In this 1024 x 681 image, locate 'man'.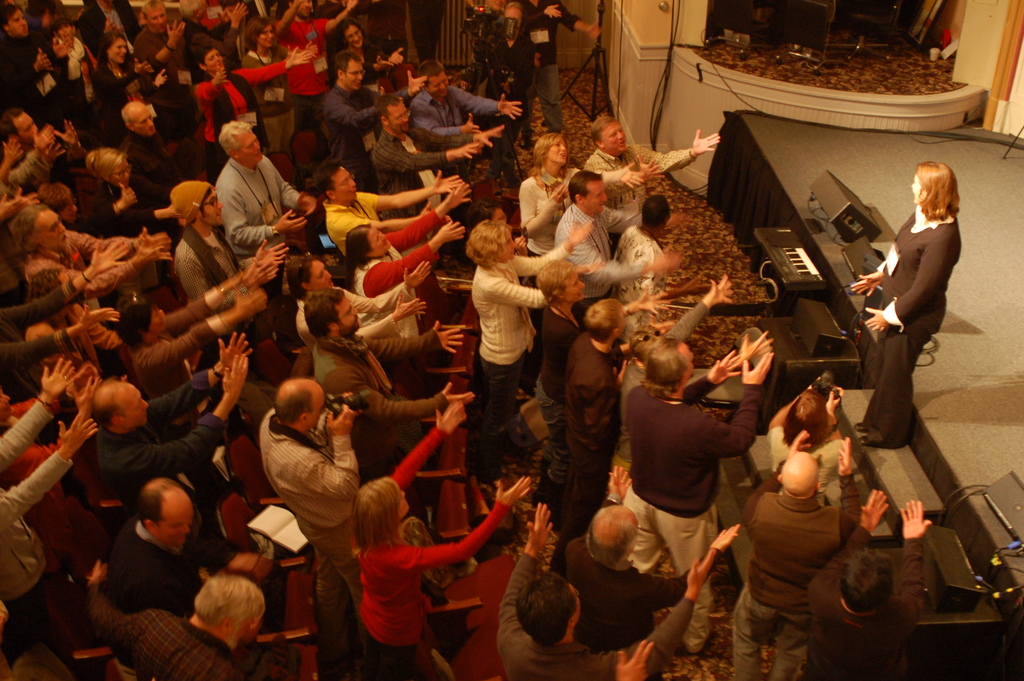
Bounding box: x1=749, y1=375, x2=846, y2=489.
